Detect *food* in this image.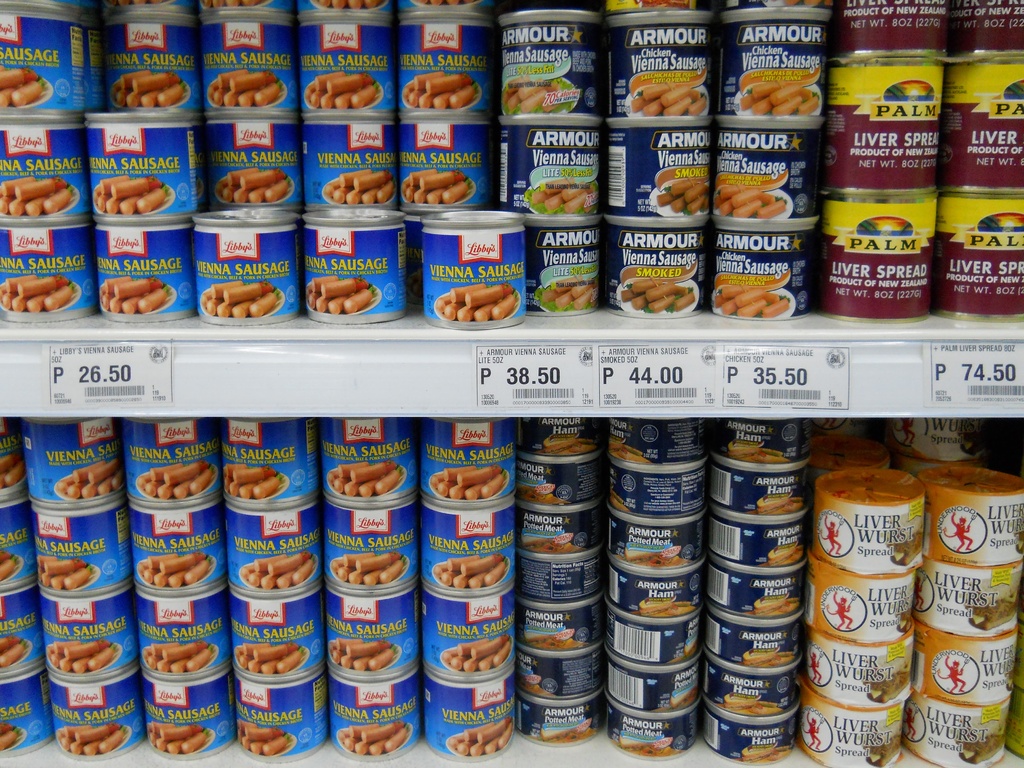
Detection: bbox=(518, 486, 558, 503).
